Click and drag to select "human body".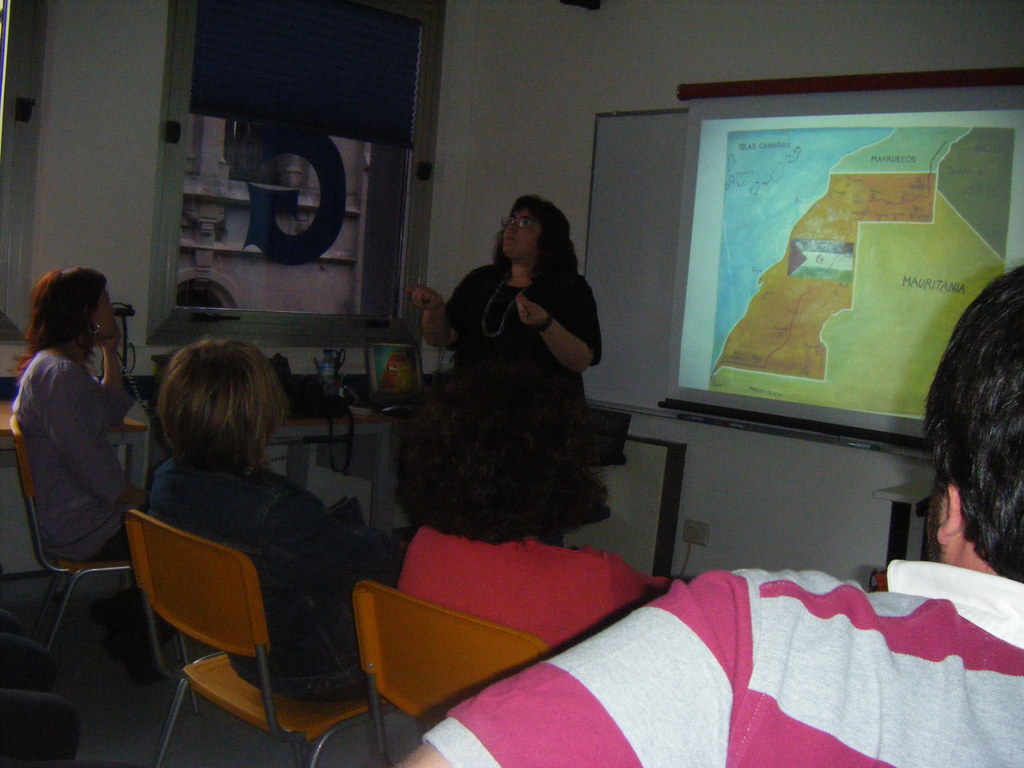
Selection: [12,326,154,566].
